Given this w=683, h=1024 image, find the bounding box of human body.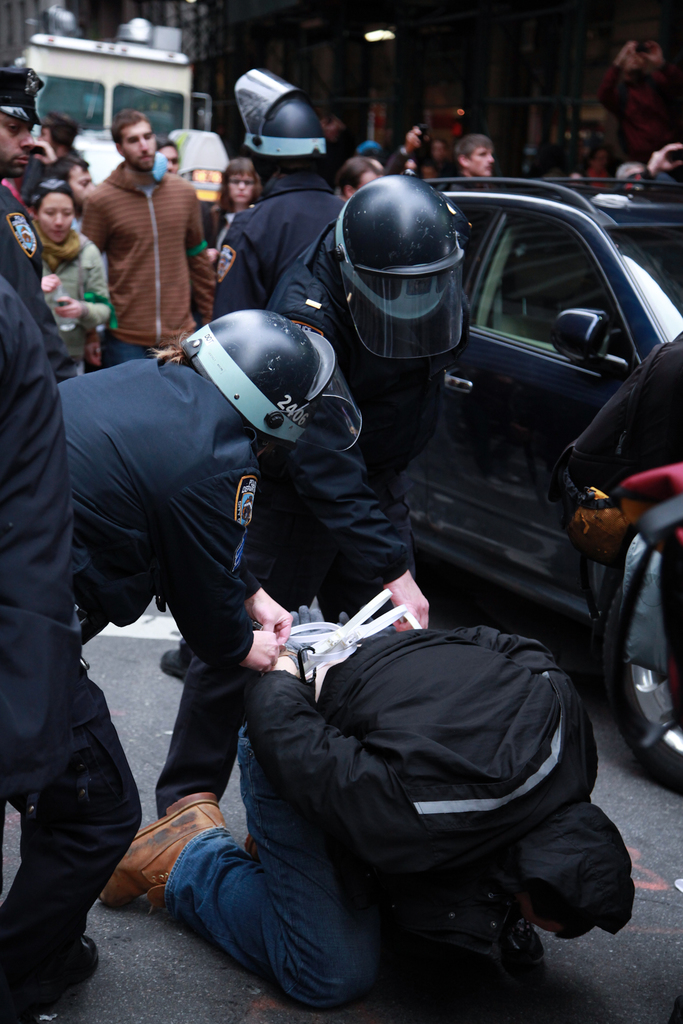
[x1=580, y1=163, x2=613, y2=191].
